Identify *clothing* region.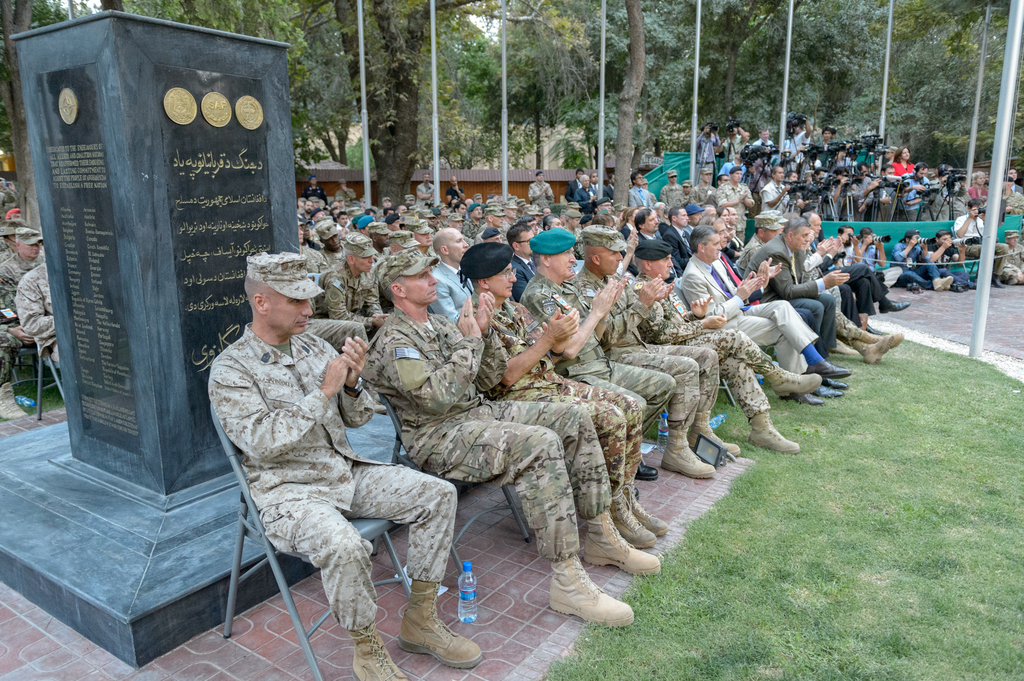
Region: pyautogui.locateOnScreen(760, 182, 783, 217).
